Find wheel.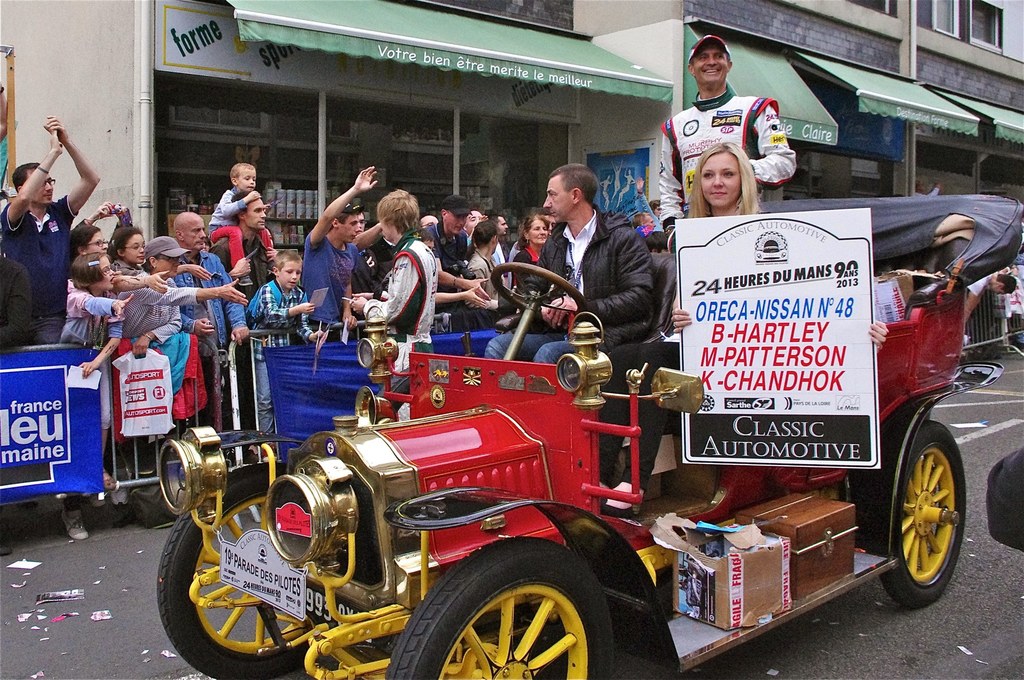
<region>414, 569, 606, 672</region>.
